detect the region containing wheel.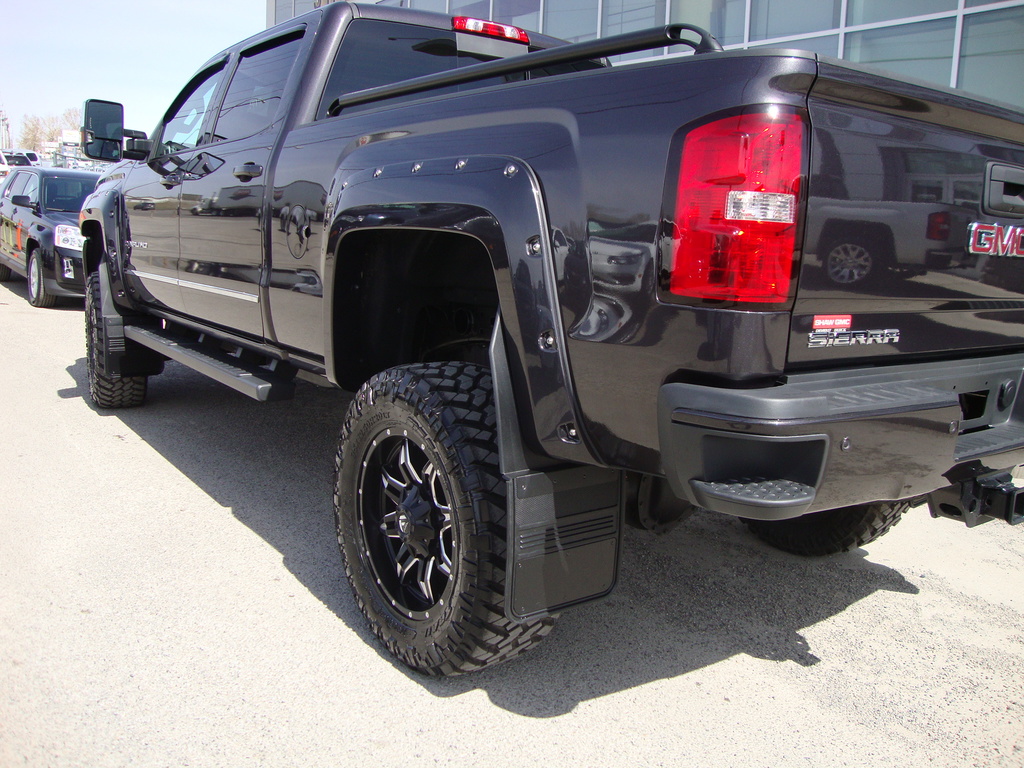
crop(745, 500, 913, 560).
